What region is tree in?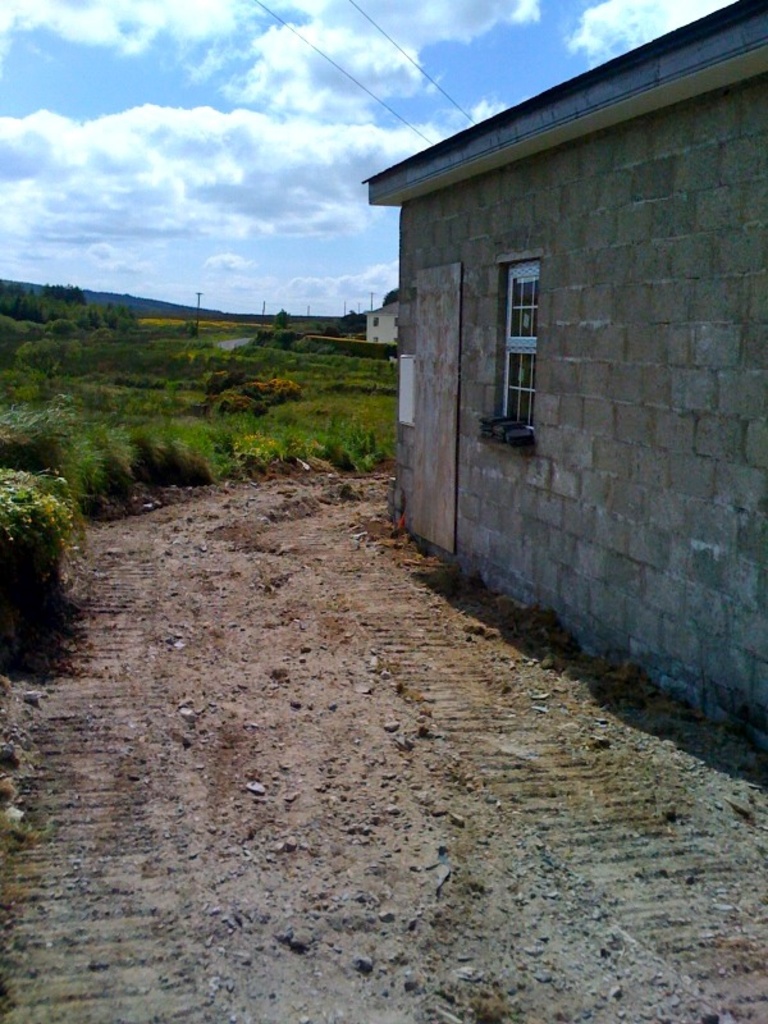
rect(273, 307, 285, 334).
